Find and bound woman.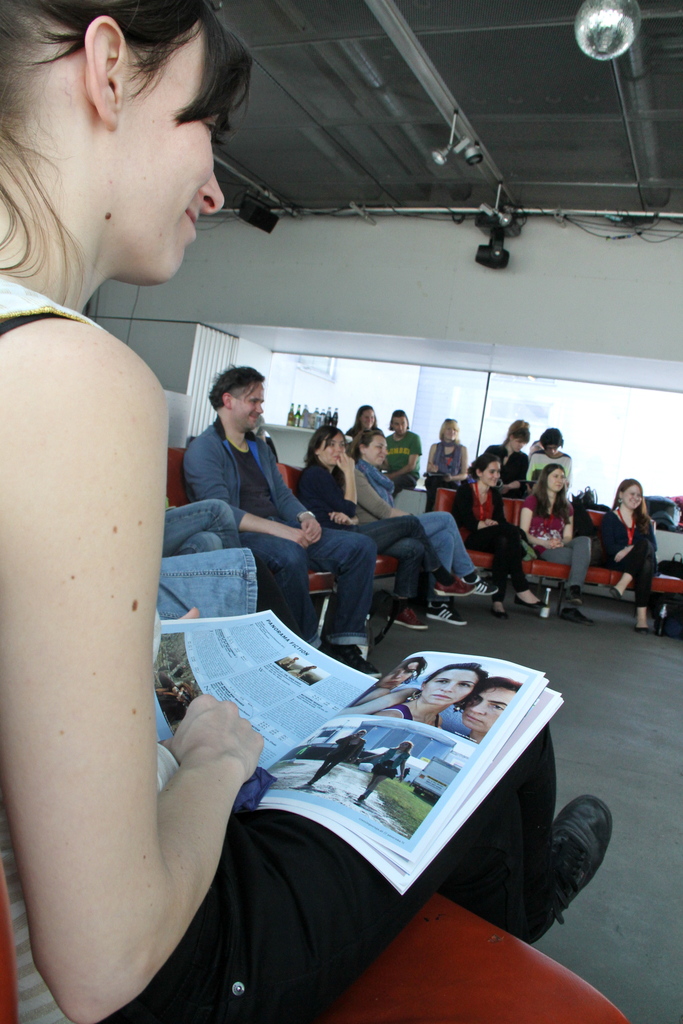
Bound: box(449, 456, 548, 636).
